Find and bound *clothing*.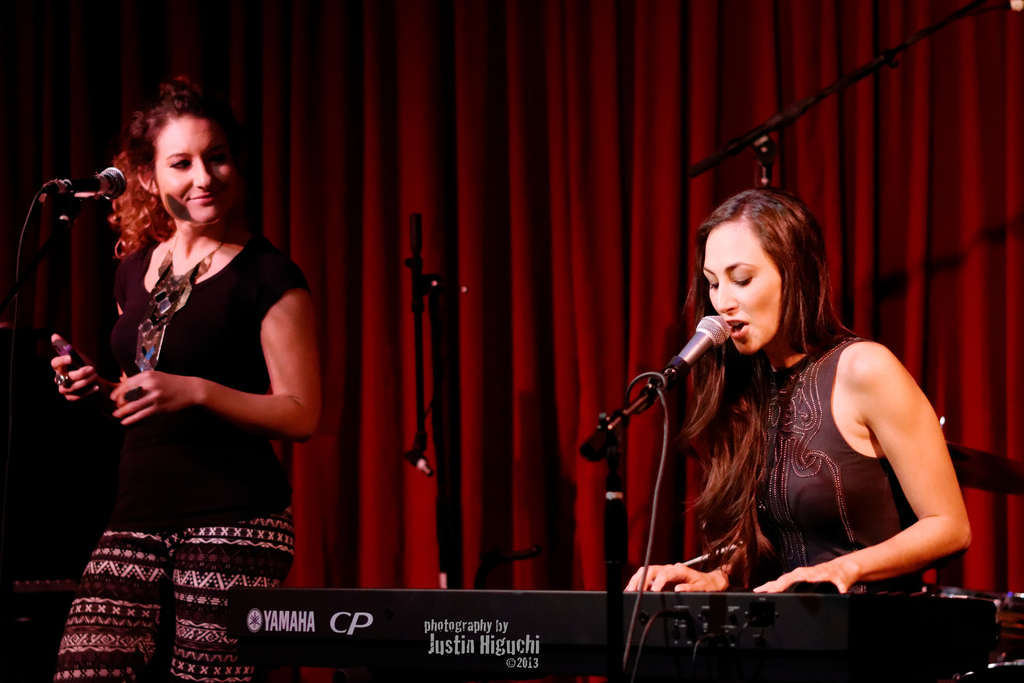
Bound: (x1=54, y1=231, x2=309, y2=682).
